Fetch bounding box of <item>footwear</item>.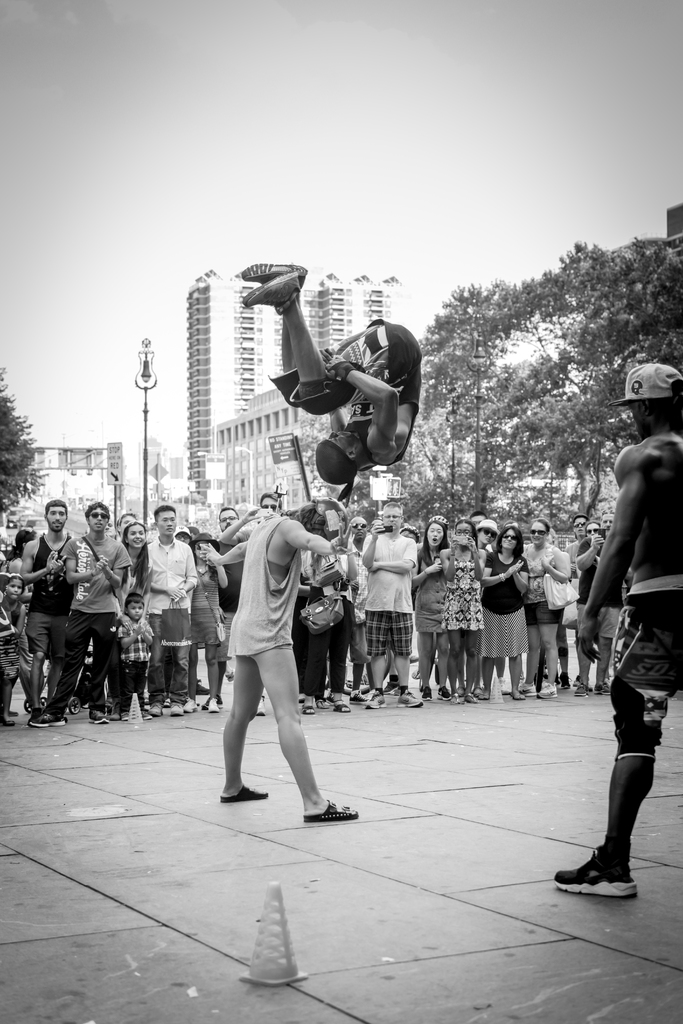
Bbox: l=147, t=702, r=166, b=717.
